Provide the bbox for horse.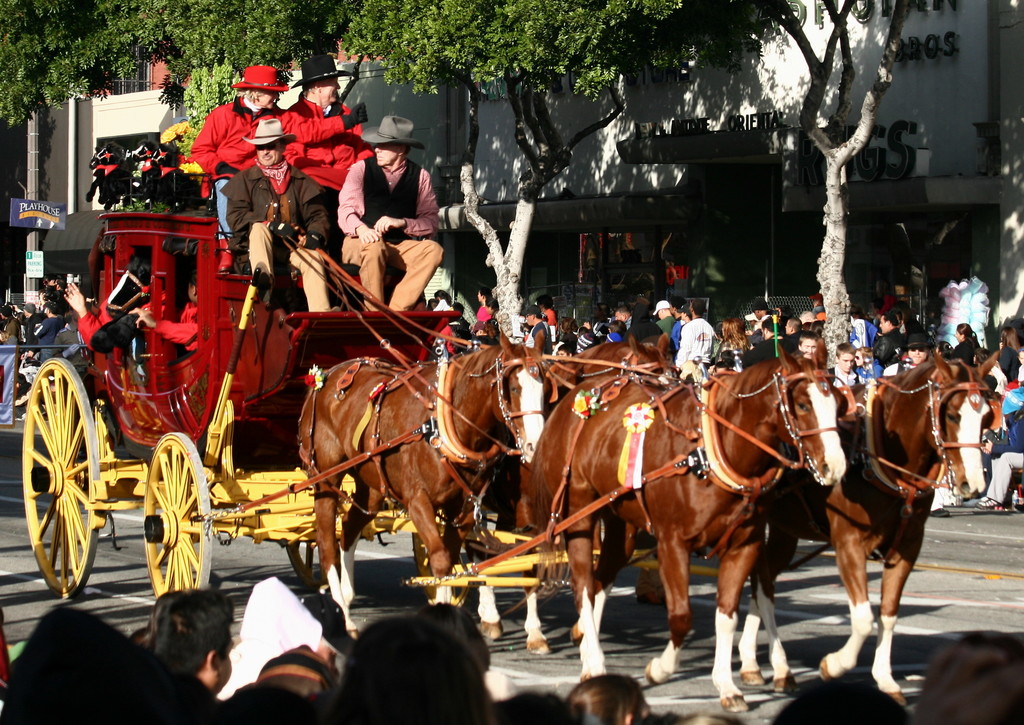
box=[534, 336, 849, 713].
